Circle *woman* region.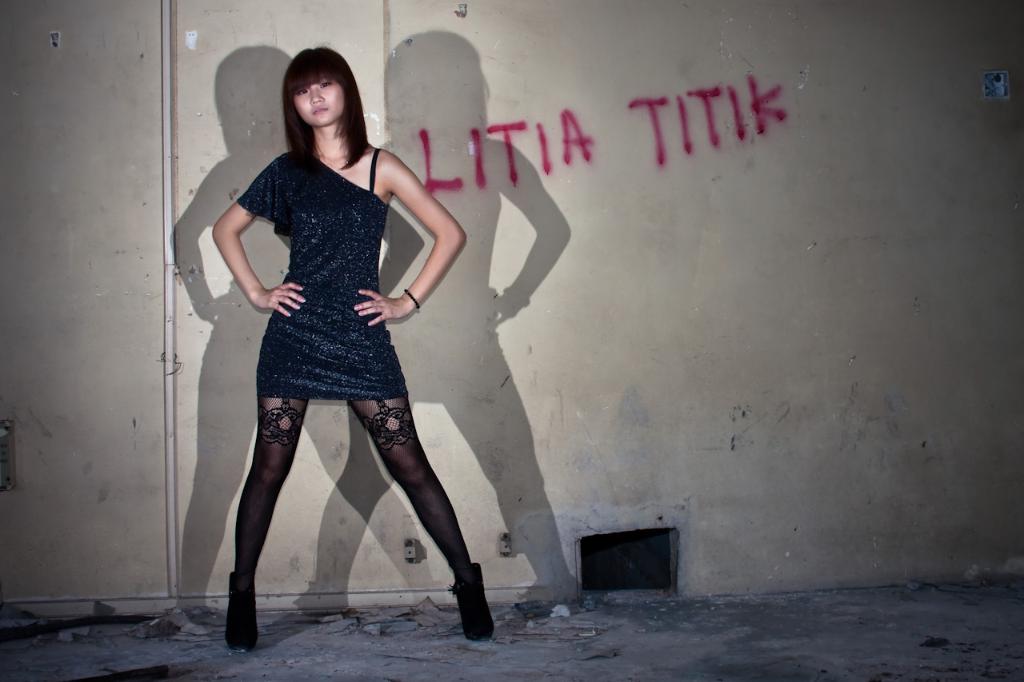
Region: Rect(193, 44, 474, 629).
